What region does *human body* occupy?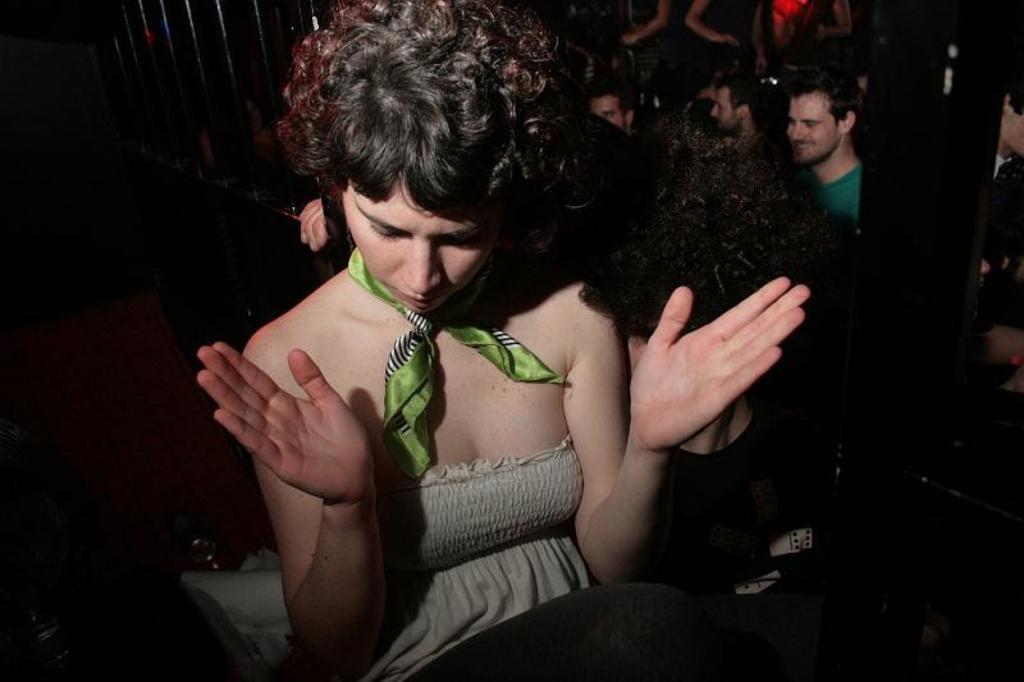
bbox(169, 67, 796, 664).
